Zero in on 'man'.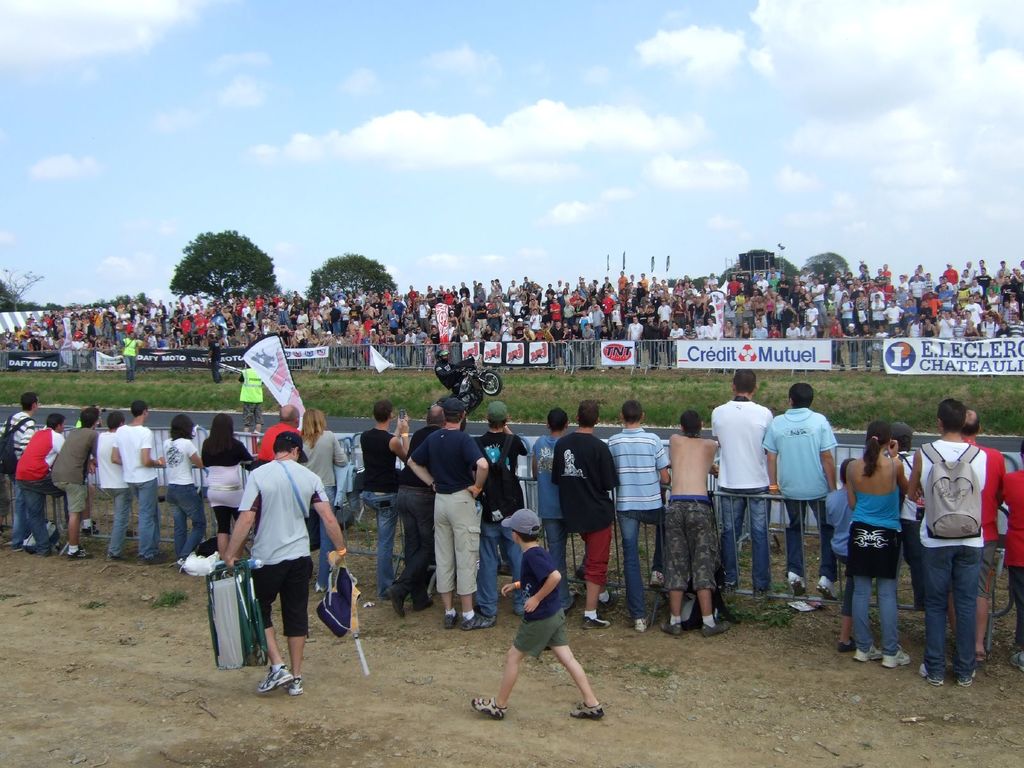
Zeroed in: {"x1": 945, "y1": 408, "x2": 1012, "y2": 664}.
